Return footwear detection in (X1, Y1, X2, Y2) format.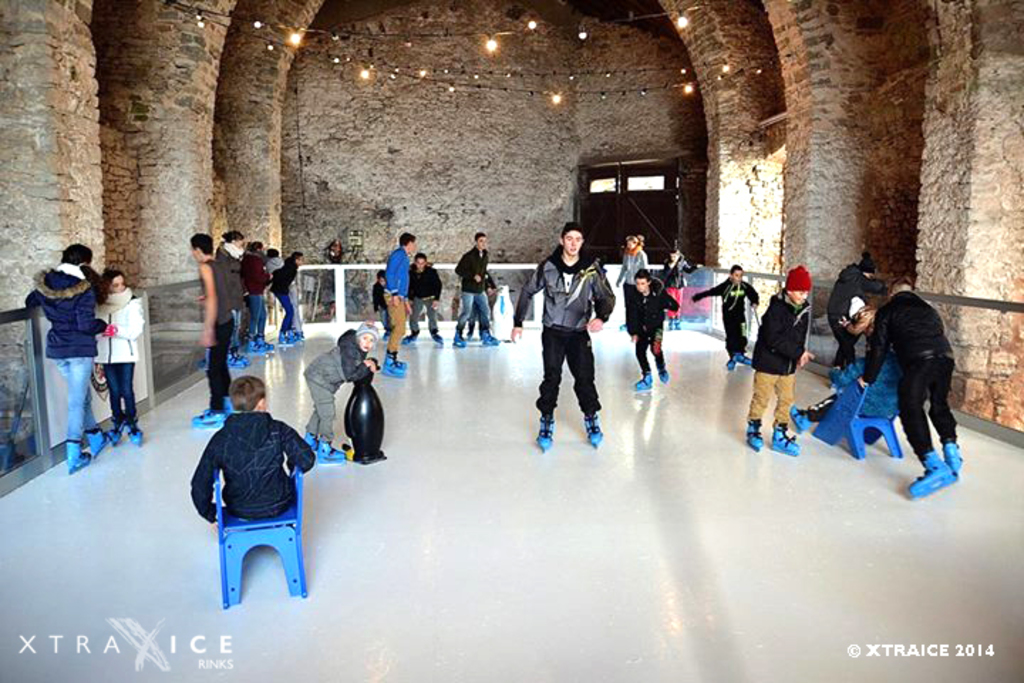
(452, 334, 465, 344).
